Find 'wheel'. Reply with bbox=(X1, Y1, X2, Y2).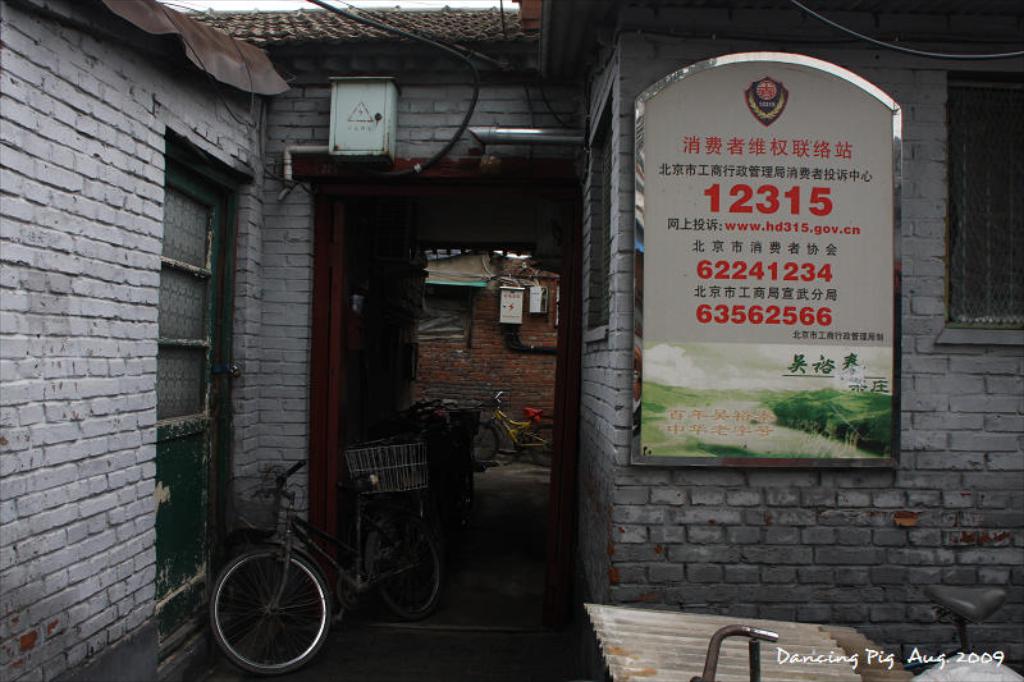
bbox=(515, 422, 561, 468).
